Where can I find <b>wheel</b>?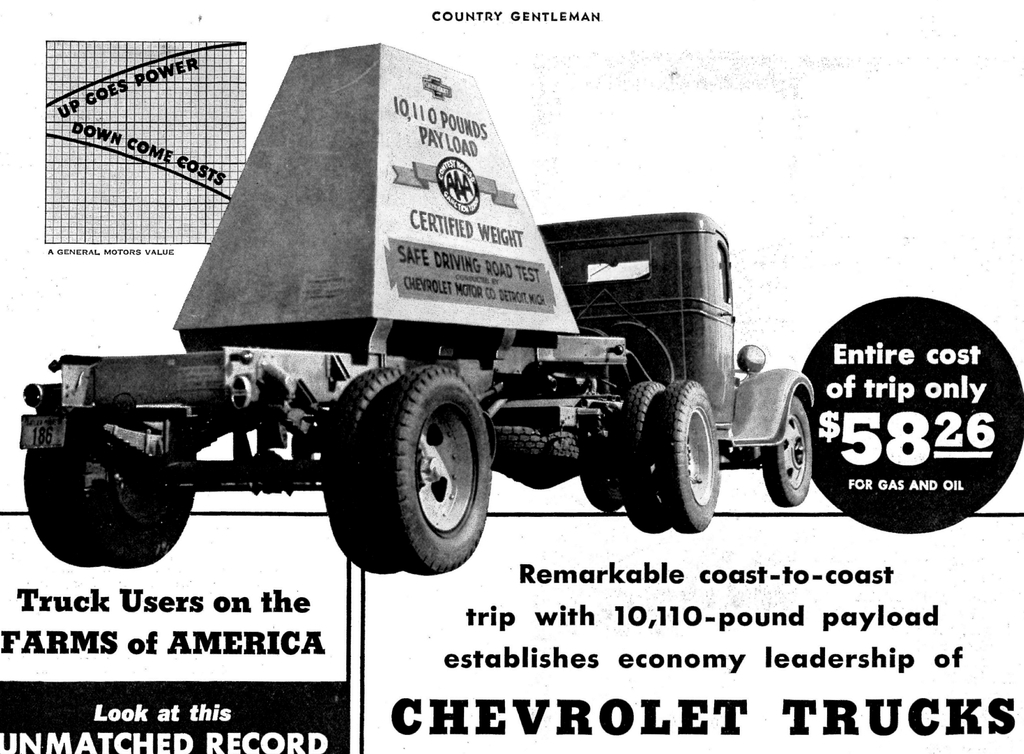
You can find it at box(618, 373, 671, 533).
